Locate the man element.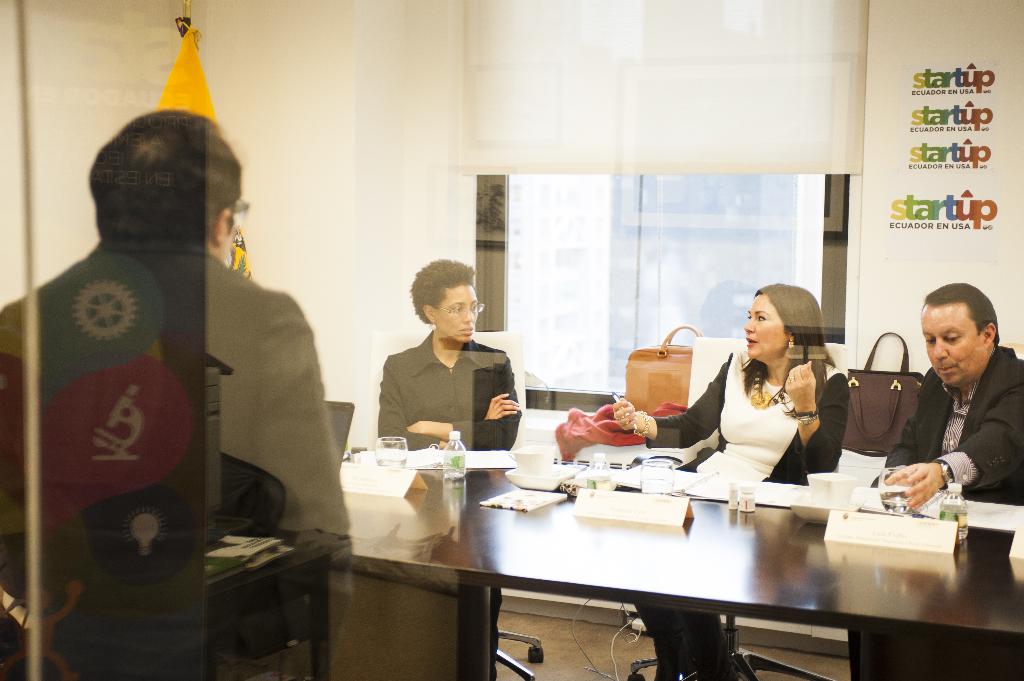
Element bbox: <bbox>847, 278, 1023, 680</bbox>.
